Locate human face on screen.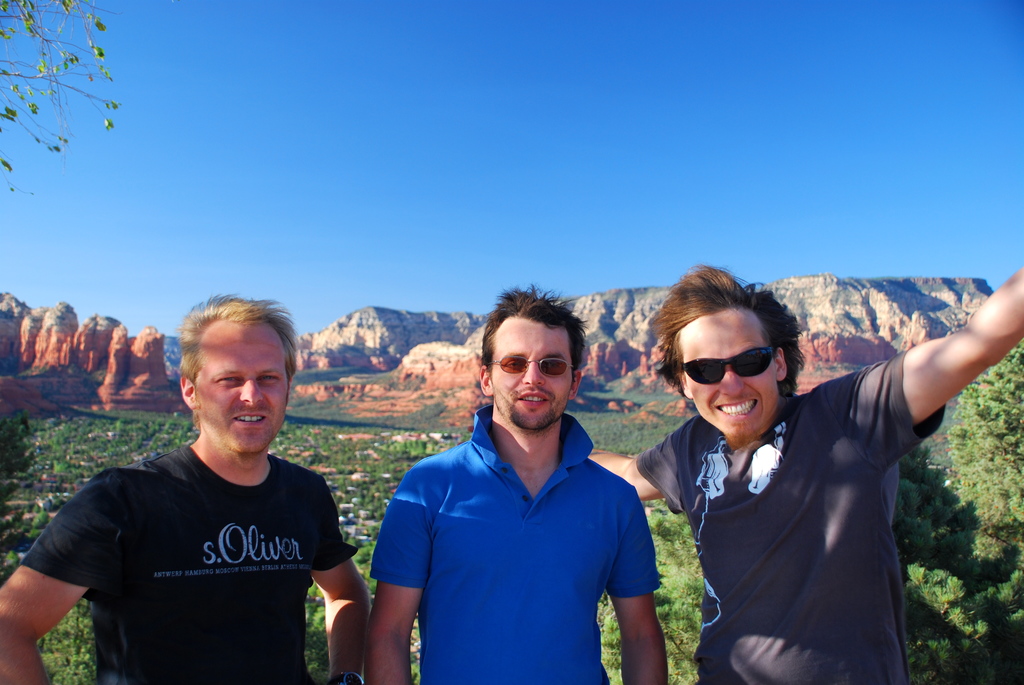
On screen at BBox(195, 322, 285, 456).
